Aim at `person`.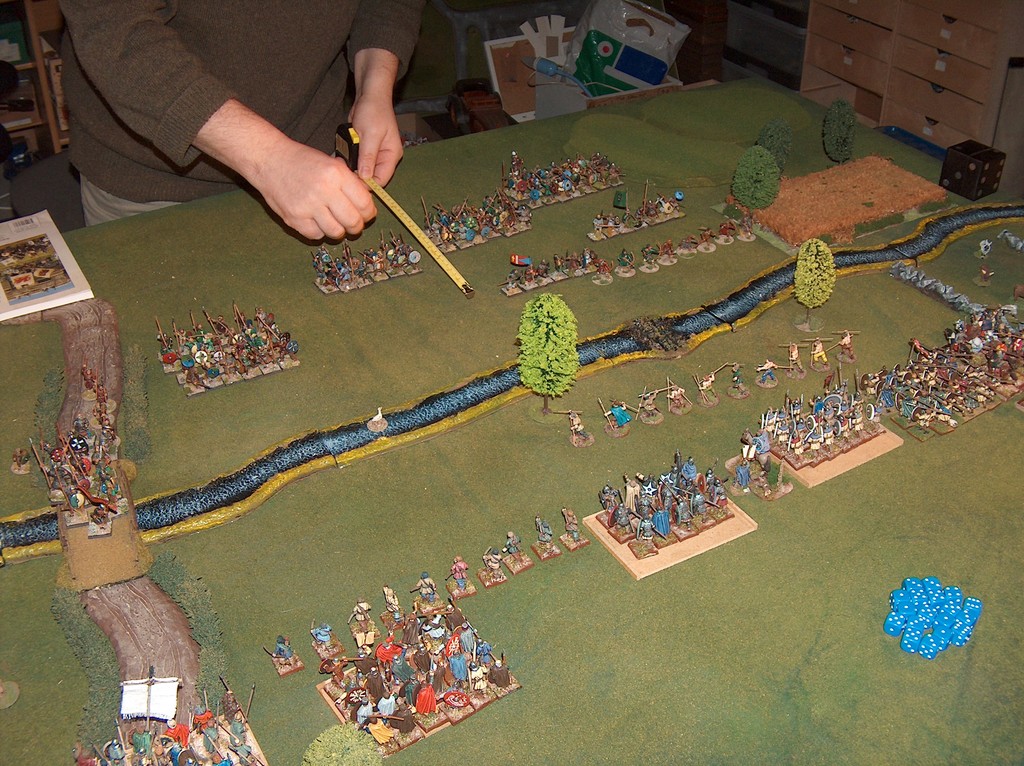
Aimed at 349, 601, 372, 639.
